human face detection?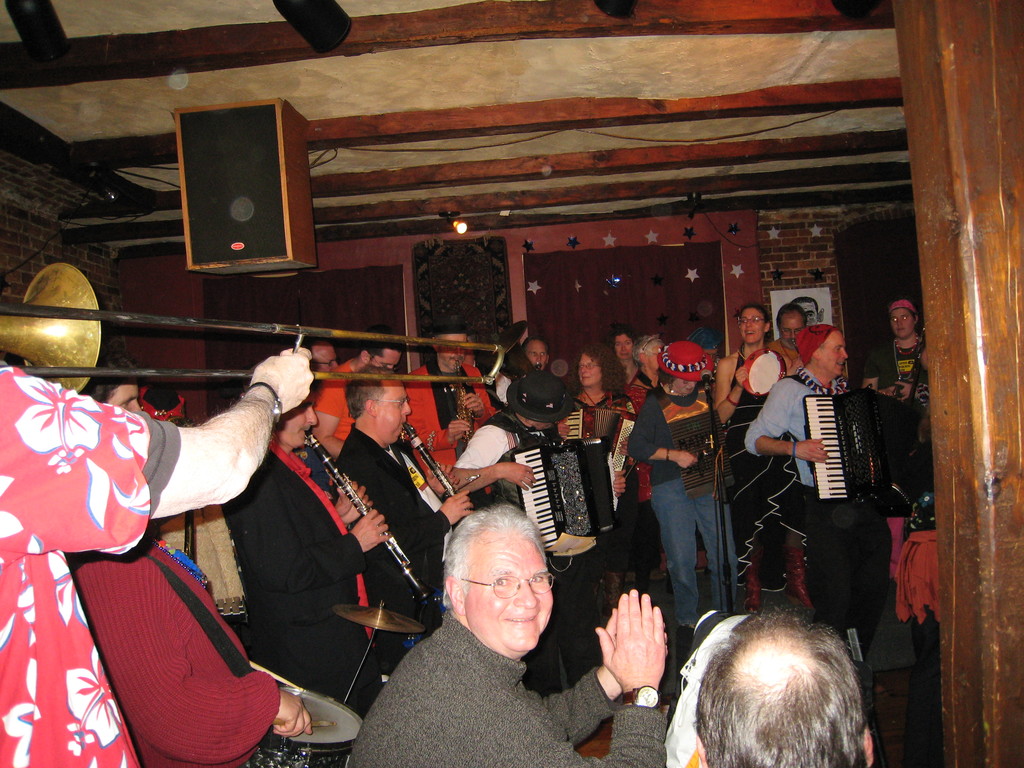
box=[430, 322, 477, 363]
